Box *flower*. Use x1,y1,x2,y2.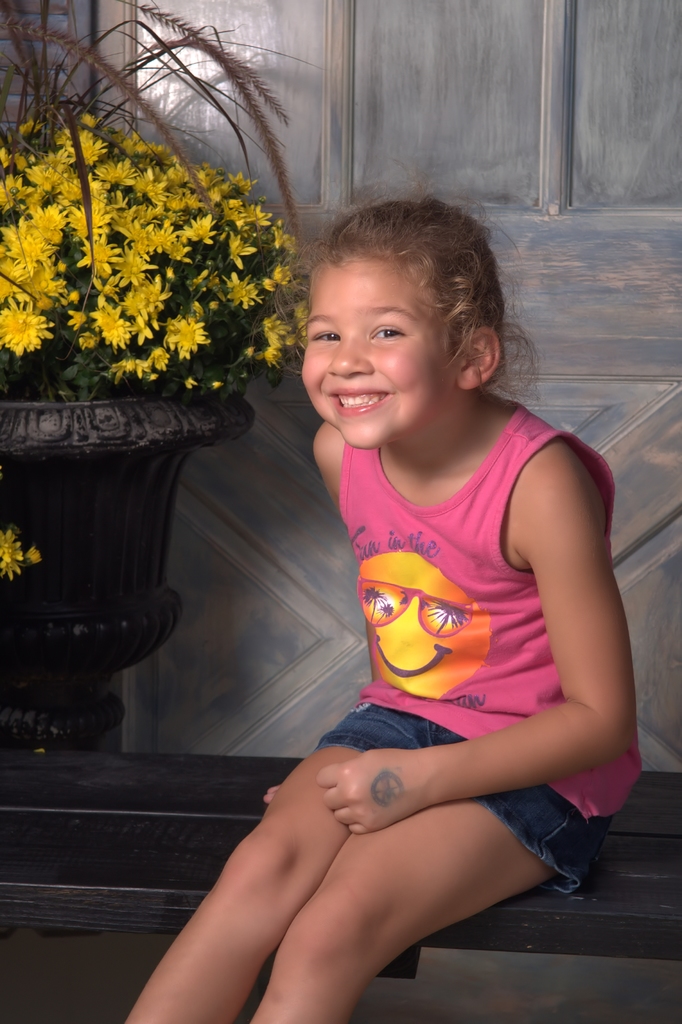
0,307,49,350.
